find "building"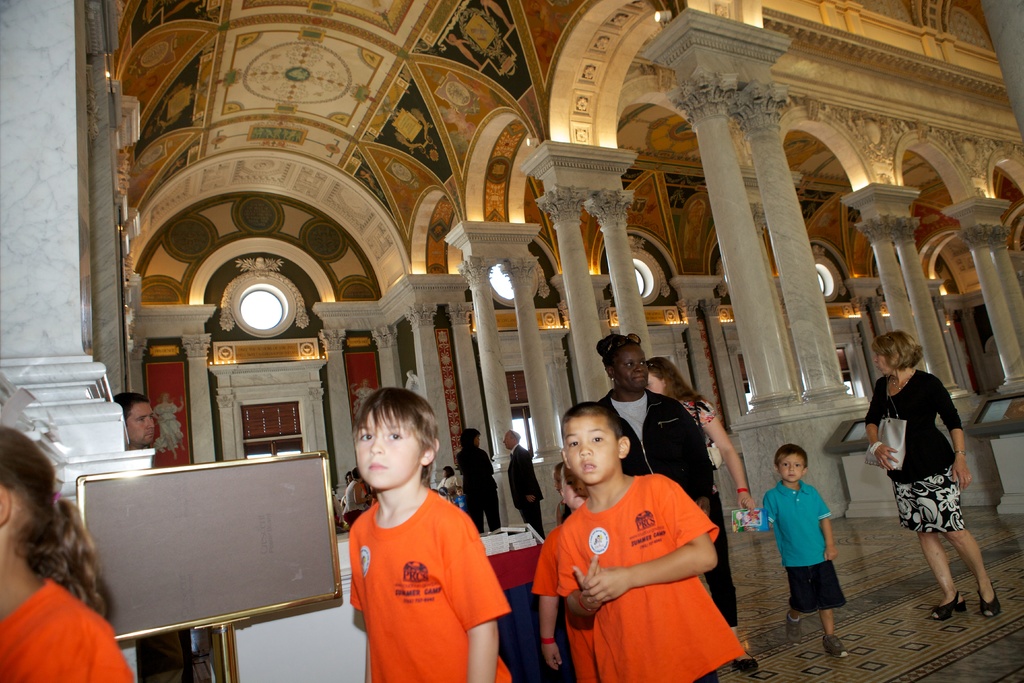
locate(0, 0, 1023, 682)
